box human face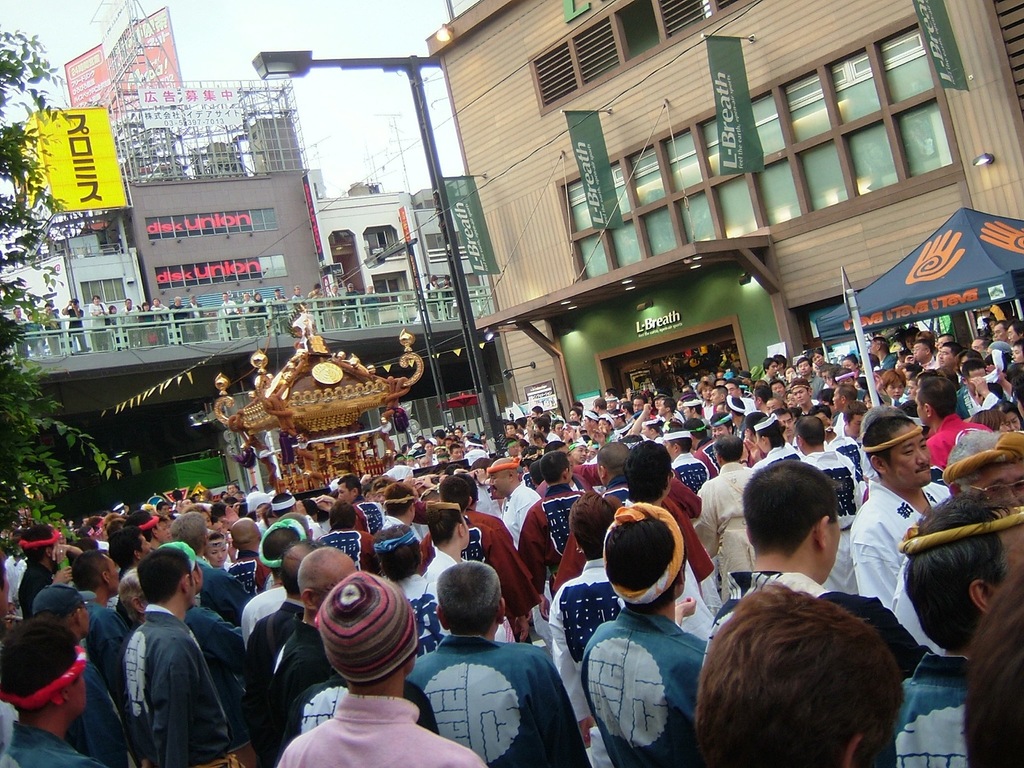
{"left": 314, "top": 285, "right": 323, "bottom": 296}
